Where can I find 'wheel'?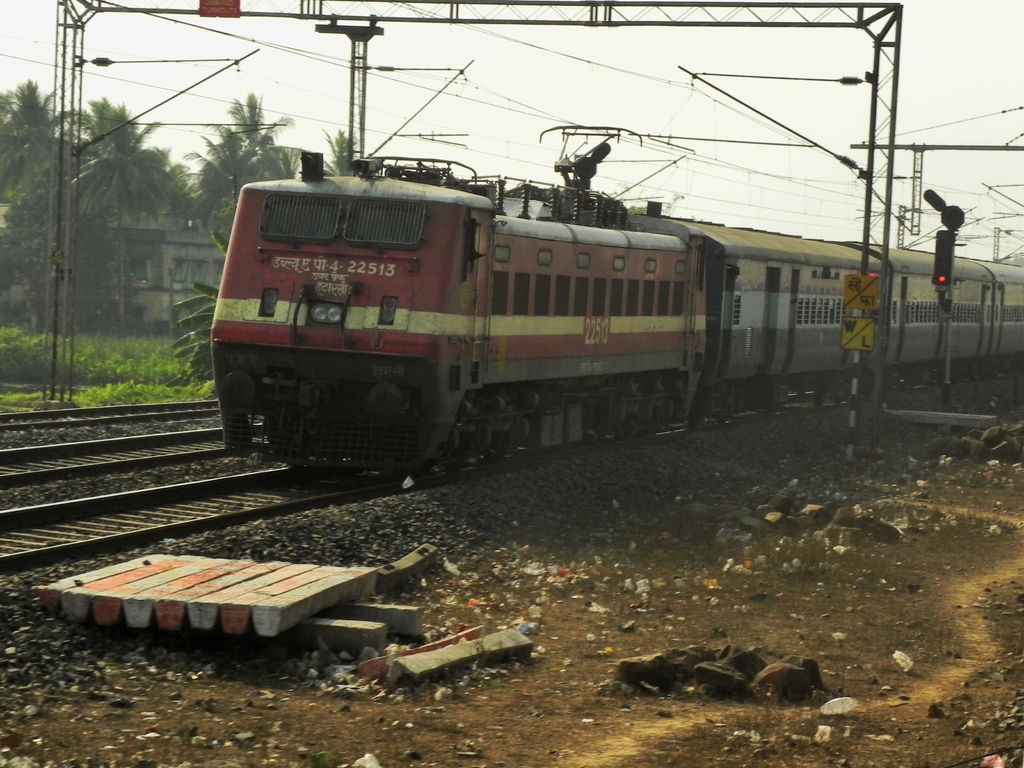
You can find it at {"x1": 488, "y1": 454, "x2": 505, "y2": 460}.
